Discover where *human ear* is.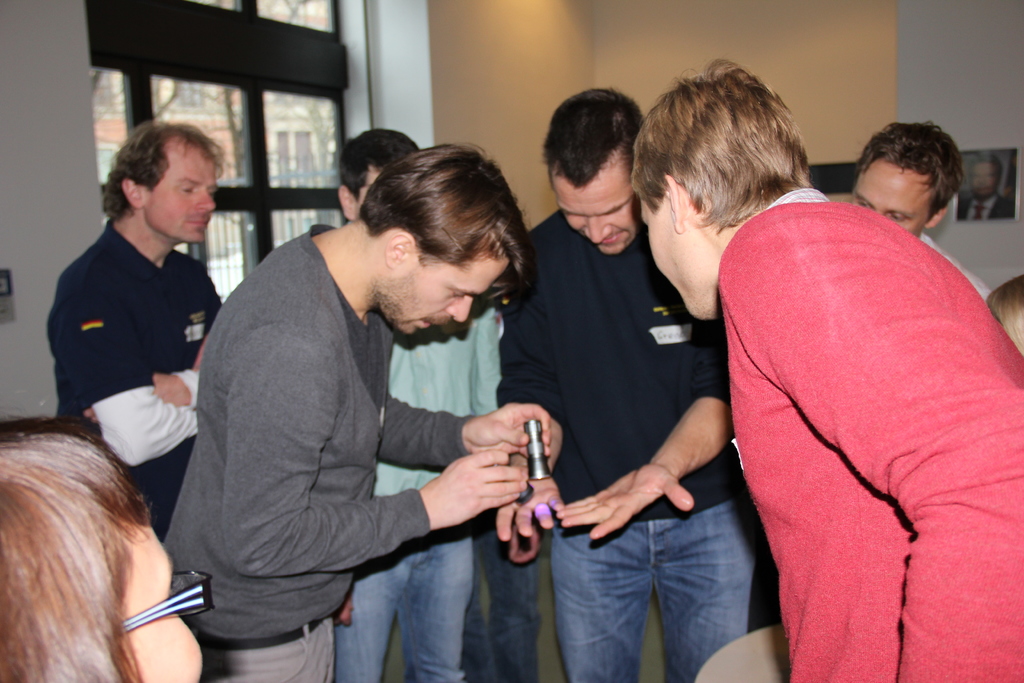
Discovered at locate(925, 204, 950, 230).
